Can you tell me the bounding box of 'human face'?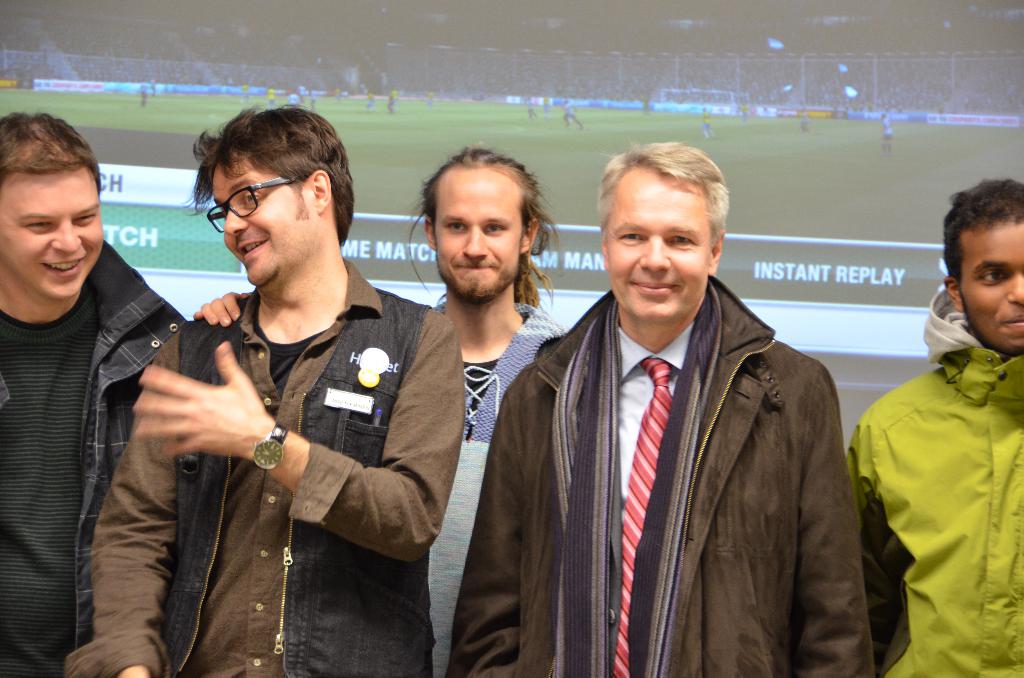
left=958, top=226, right=1023, bottom=346.
